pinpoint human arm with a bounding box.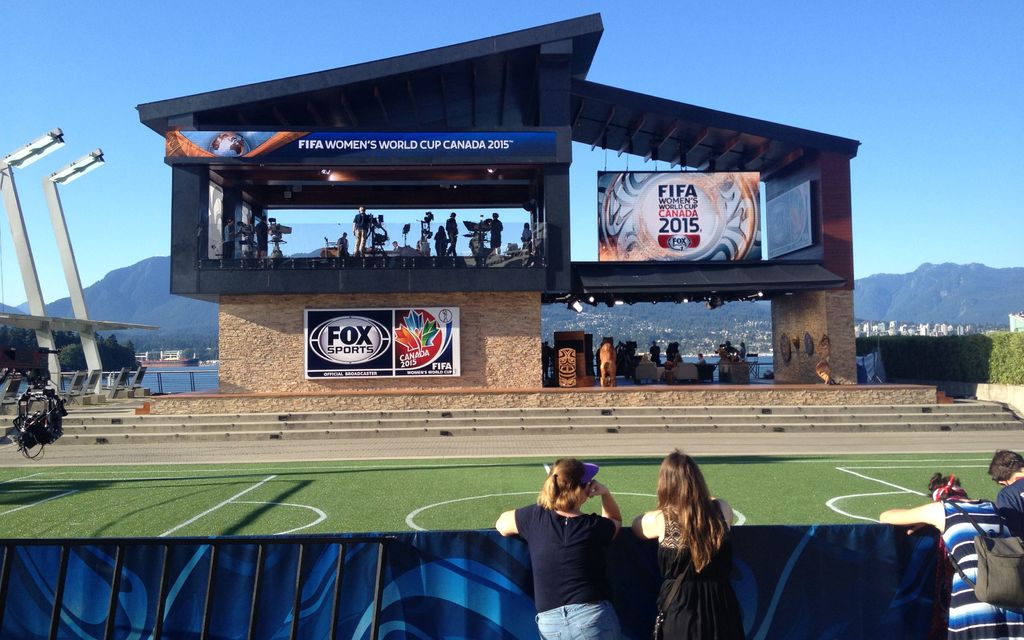
bbox=(886, 492, 961, 520).
